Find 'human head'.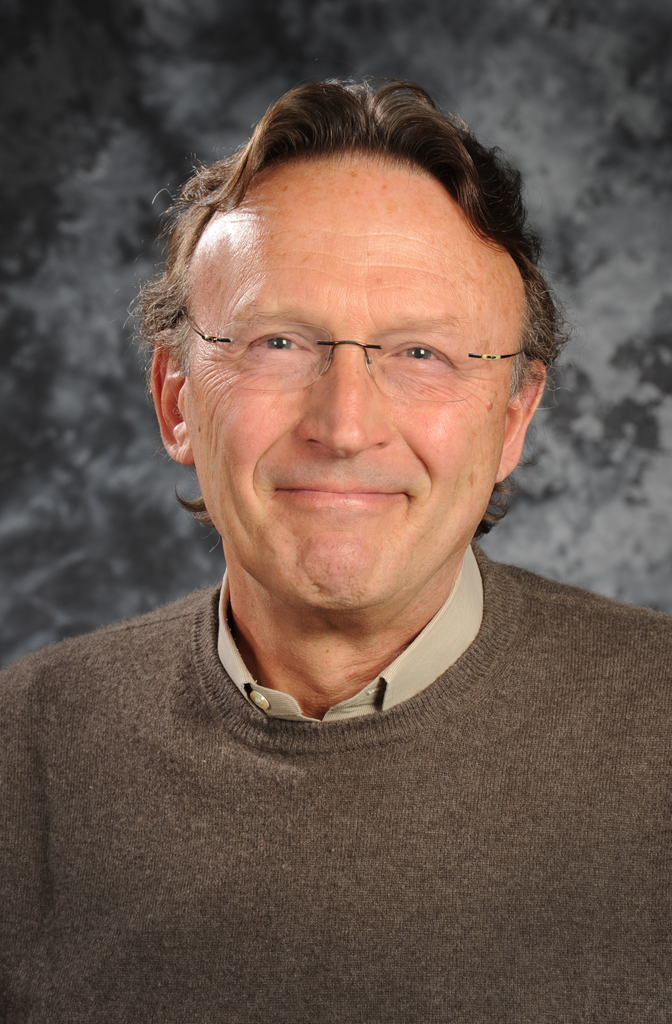
(163,84,541,380).
